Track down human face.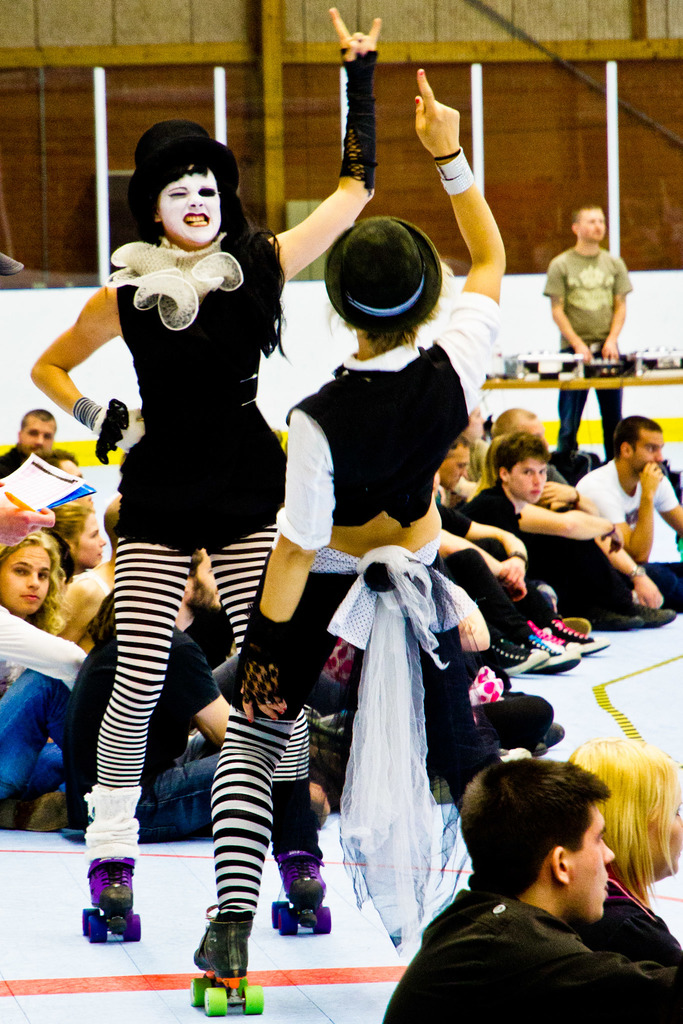
Tracked to region(0, 541, 56, 617).
